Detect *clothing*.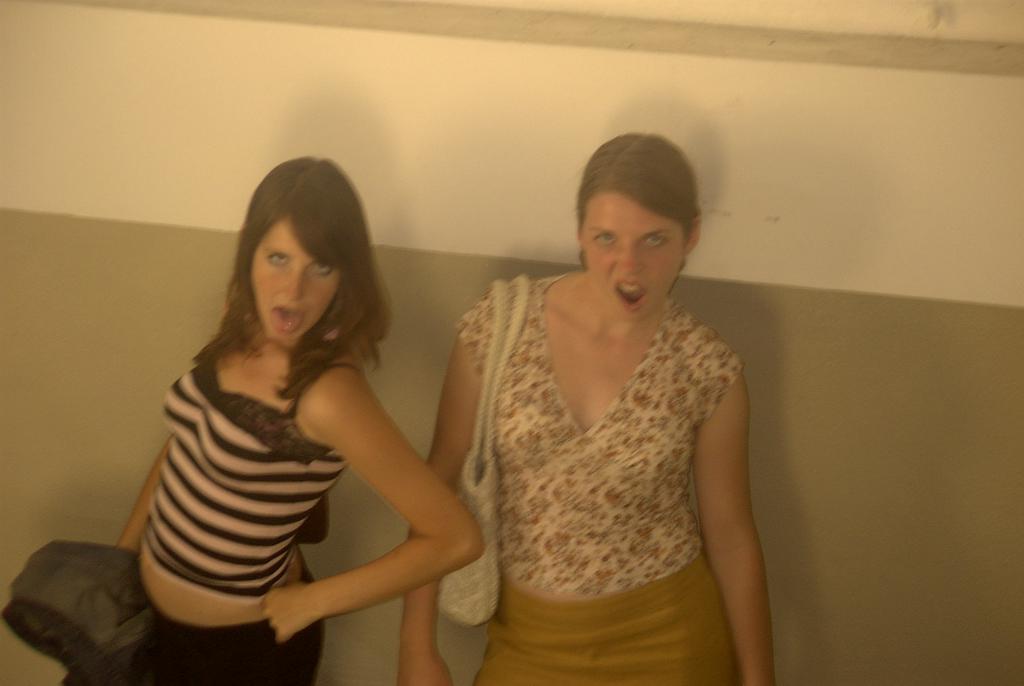
Detected at left=139, top=362, right=344, bottom=604.
